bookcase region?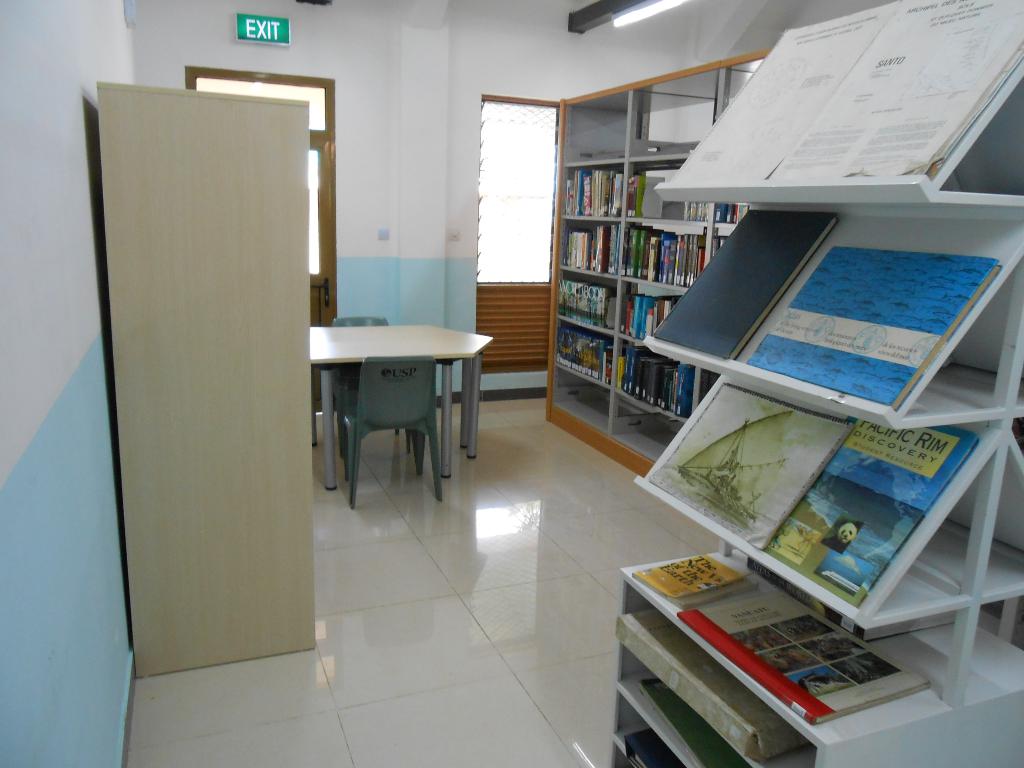
<bbox>611, 0, 1023, 767</bbox>
